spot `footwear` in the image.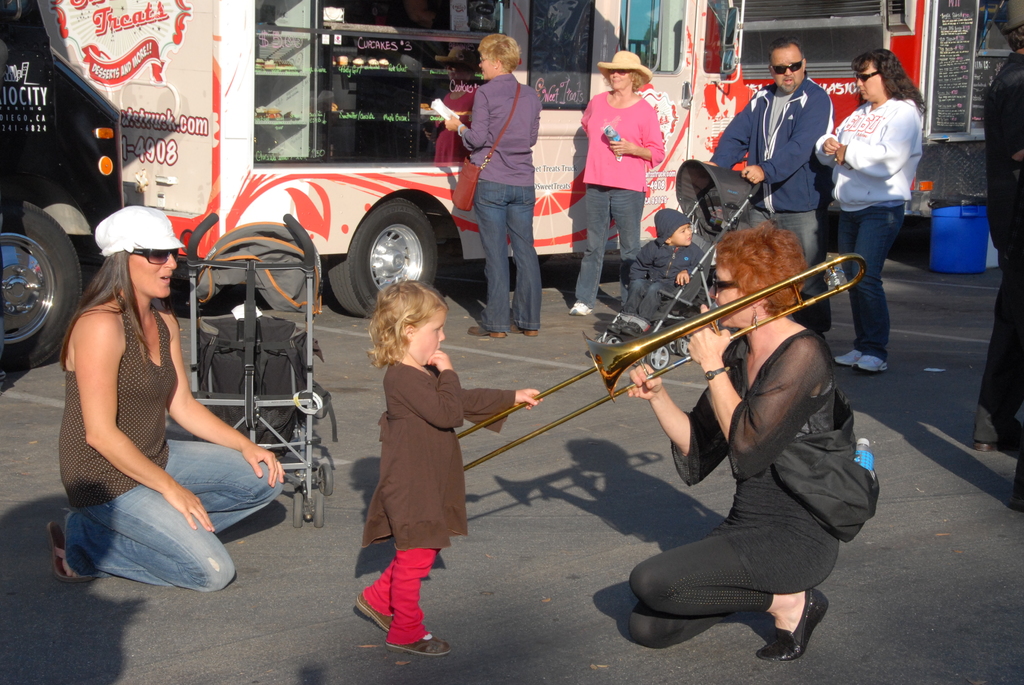
`footwear` found at (833, 349, 865, 366).
